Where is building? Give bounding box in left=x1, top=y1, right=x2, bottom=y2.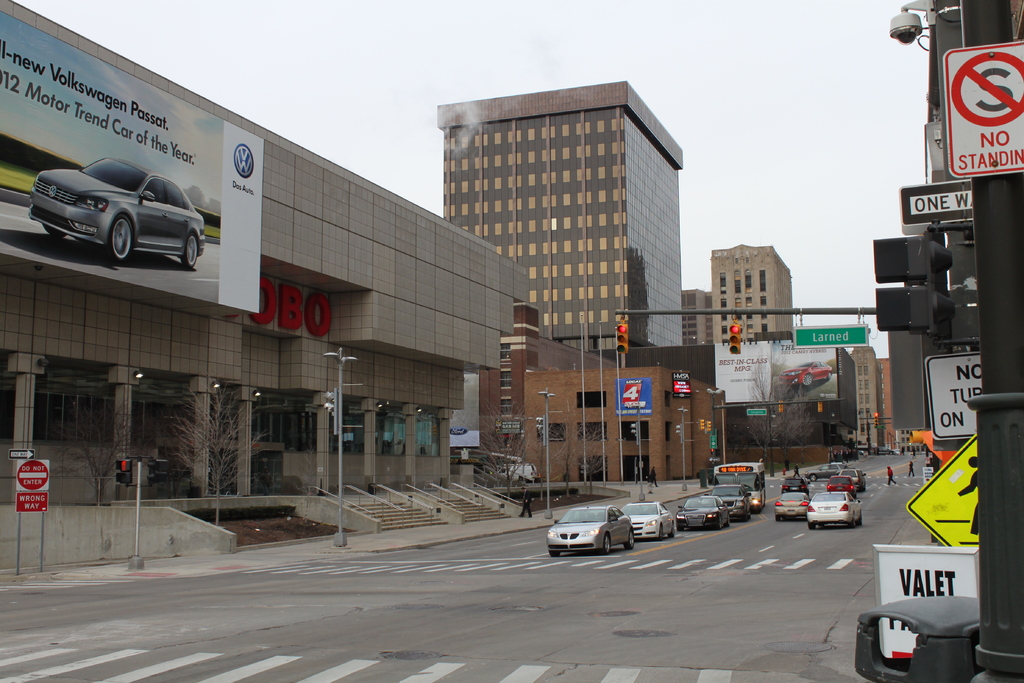
left=0, top=0, right=534, bottom=575.
